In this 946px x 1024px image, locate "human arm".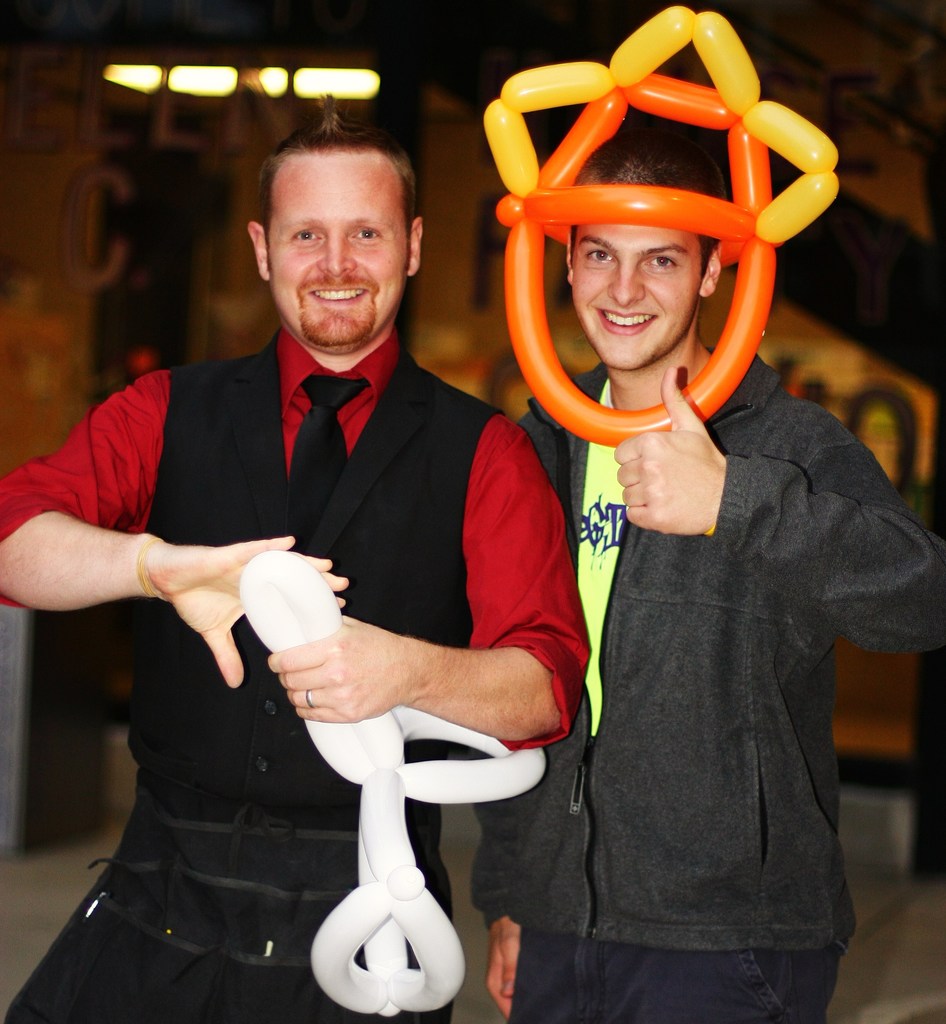
Bounding box: 0:368:360:695.
